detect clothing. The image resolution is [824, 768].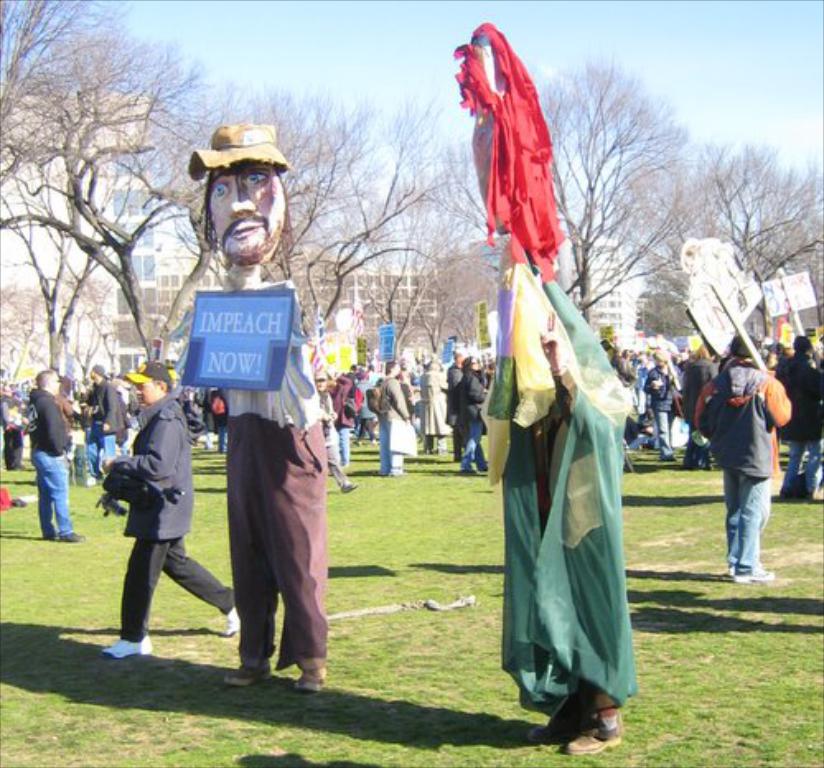
x1=114, y1=396, x2=241, y2=638.
